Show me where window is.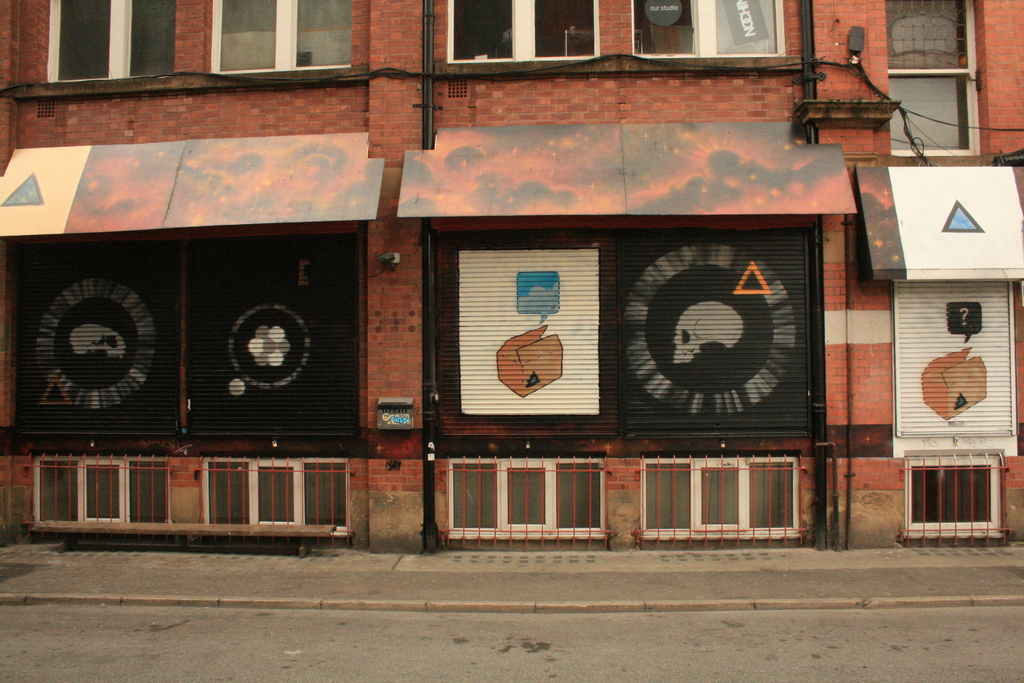
window is at 897:452:1002:537.
